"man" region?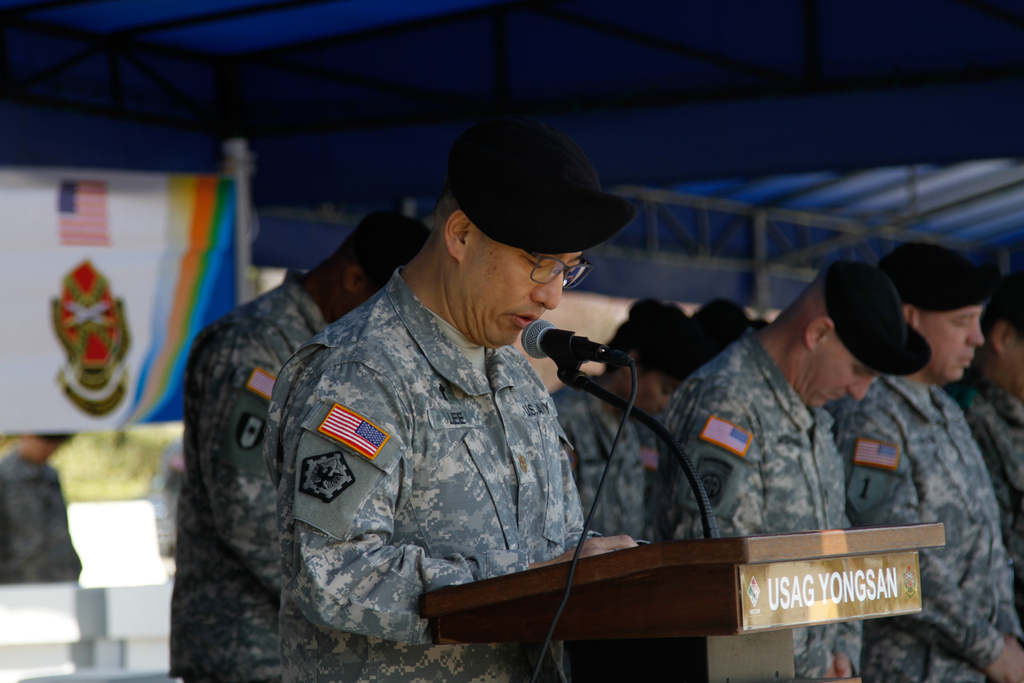
{"x1": 939, "y1": 264, "x2": 1023, "y2": 600}
